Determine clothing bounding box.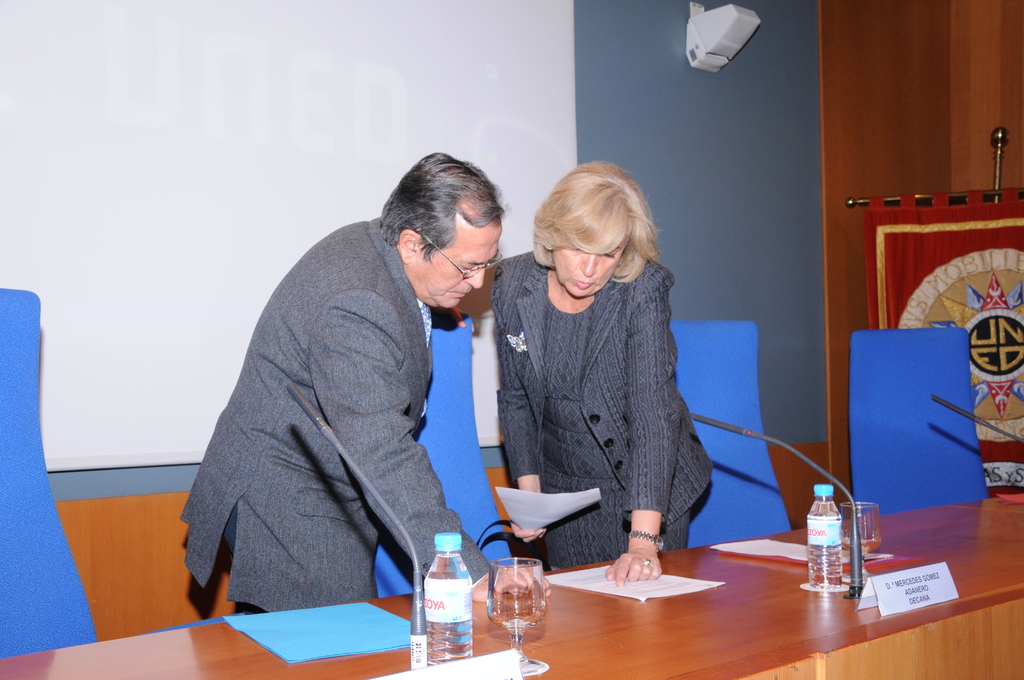
Determined: (471,213,727,575).
